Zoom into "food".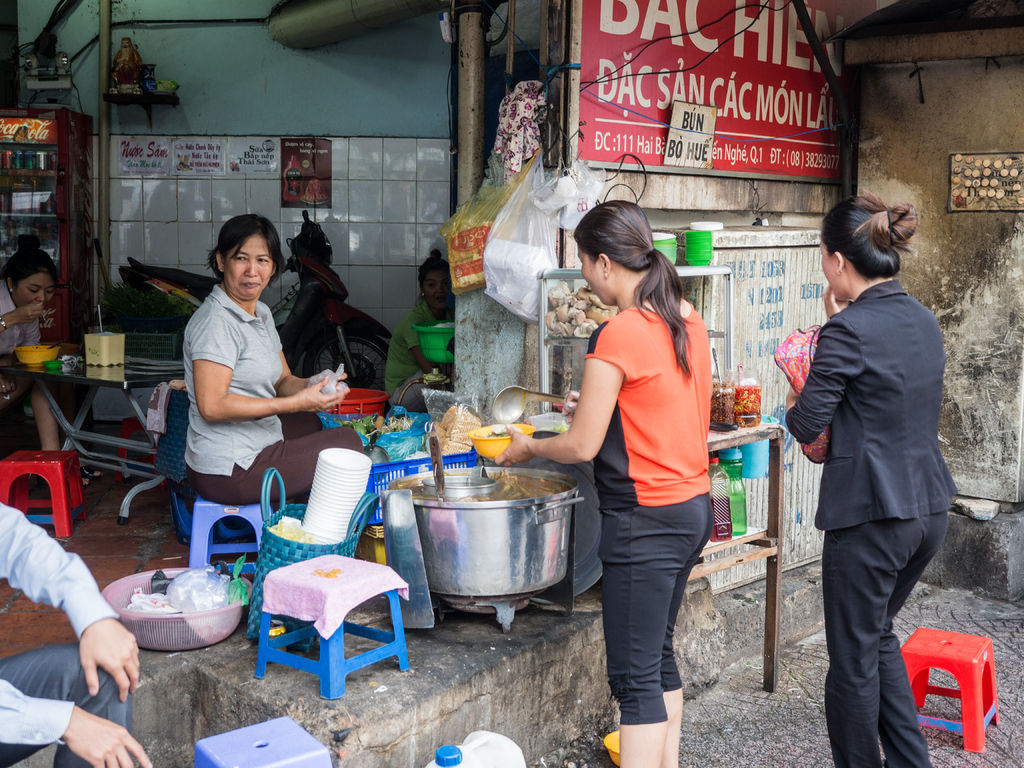
Zoom target: Rect(734, 381, 762, 426).
